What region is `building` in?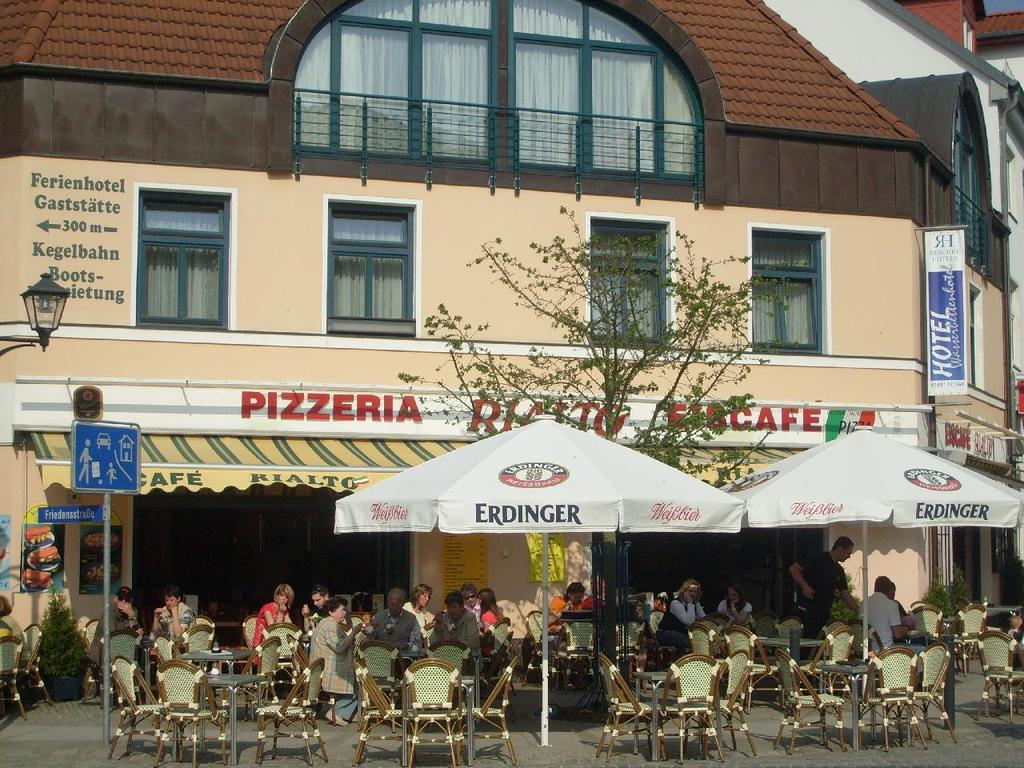
(766, 0, 1023, 570).
